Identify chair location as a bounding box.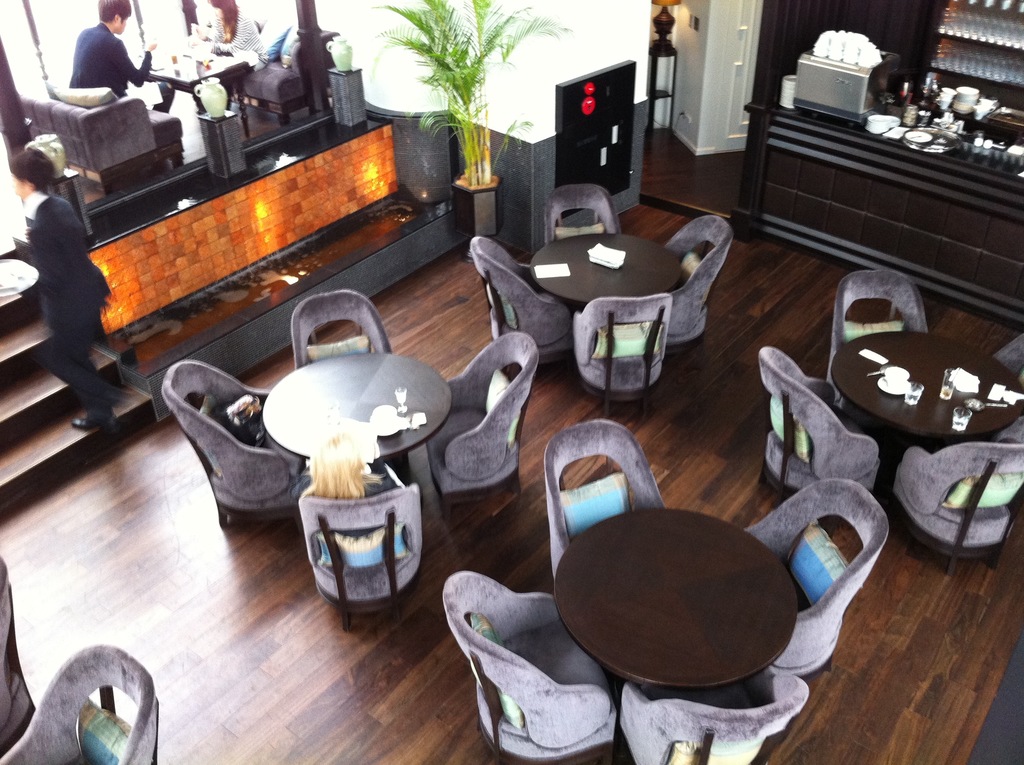
473, 234, 574, 366.
